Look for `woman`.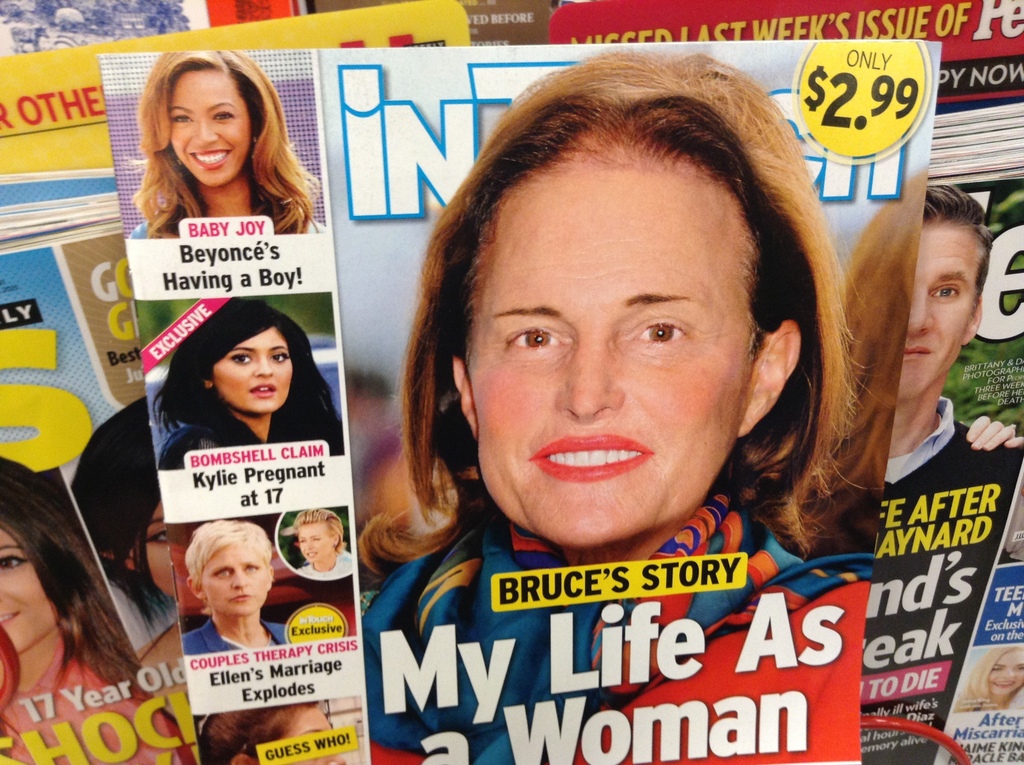
Found: x1=339 y1=49 x2=915 y2=709.
